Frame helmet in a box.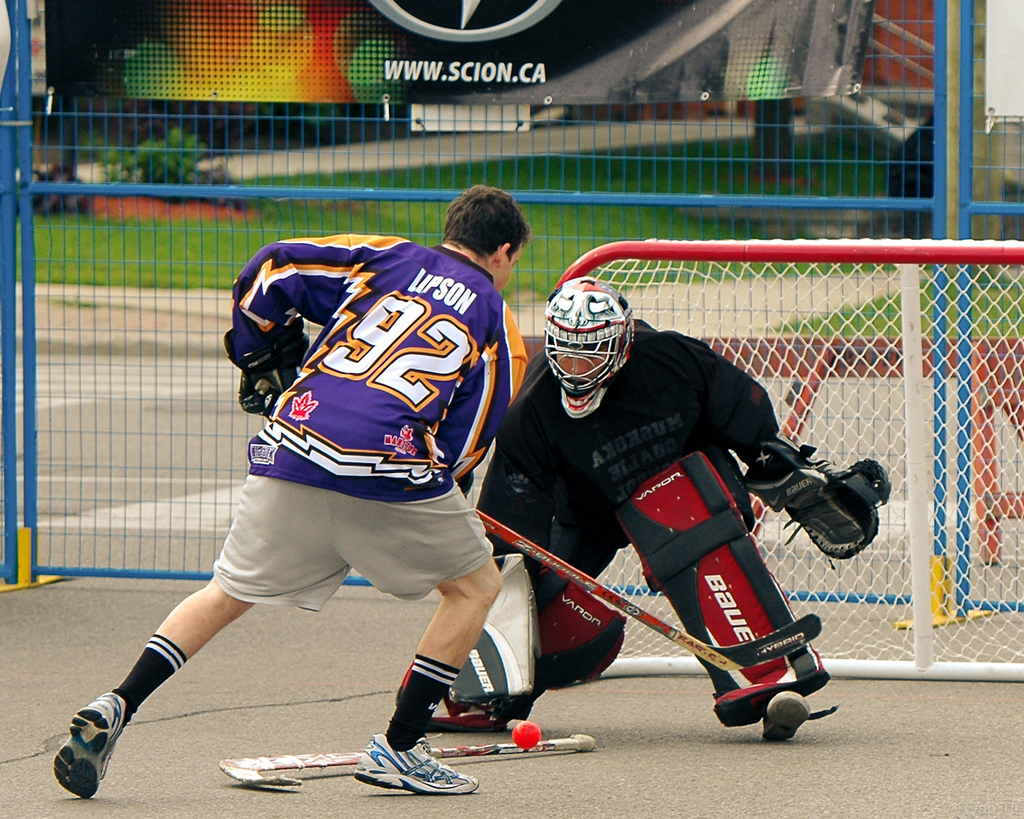
(x1=542, y1=277, x2=643, y2=410).
